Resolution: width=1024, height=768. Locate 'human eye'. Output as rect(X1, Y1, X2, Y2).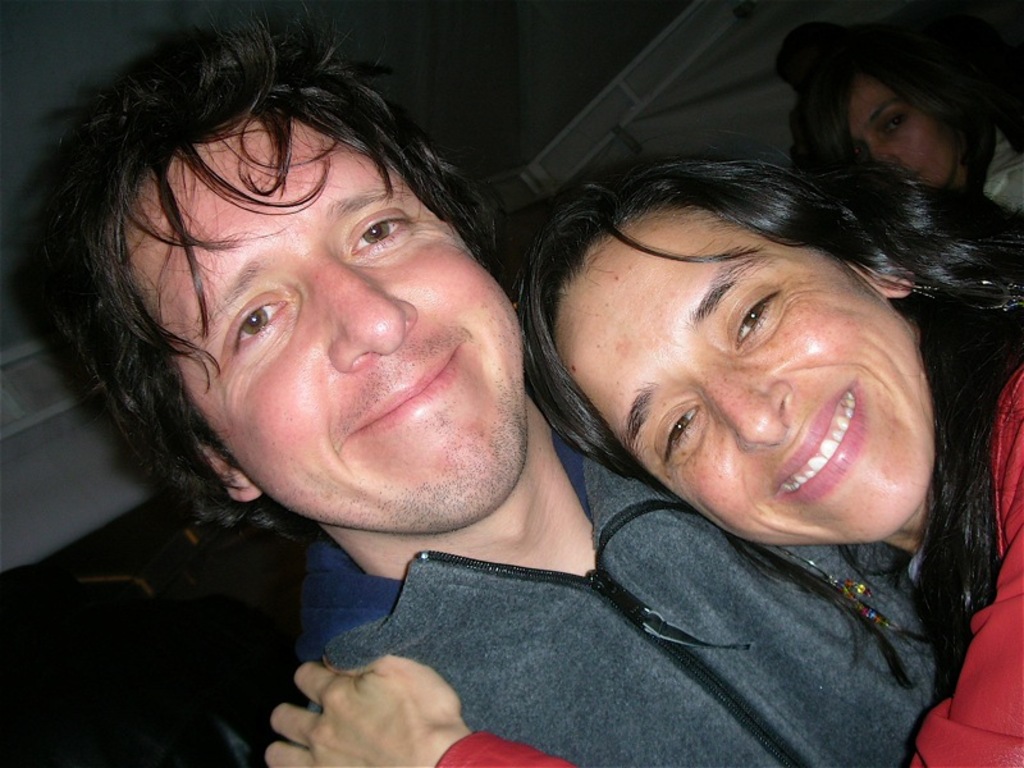
rect(735, 289, 782, 353).
